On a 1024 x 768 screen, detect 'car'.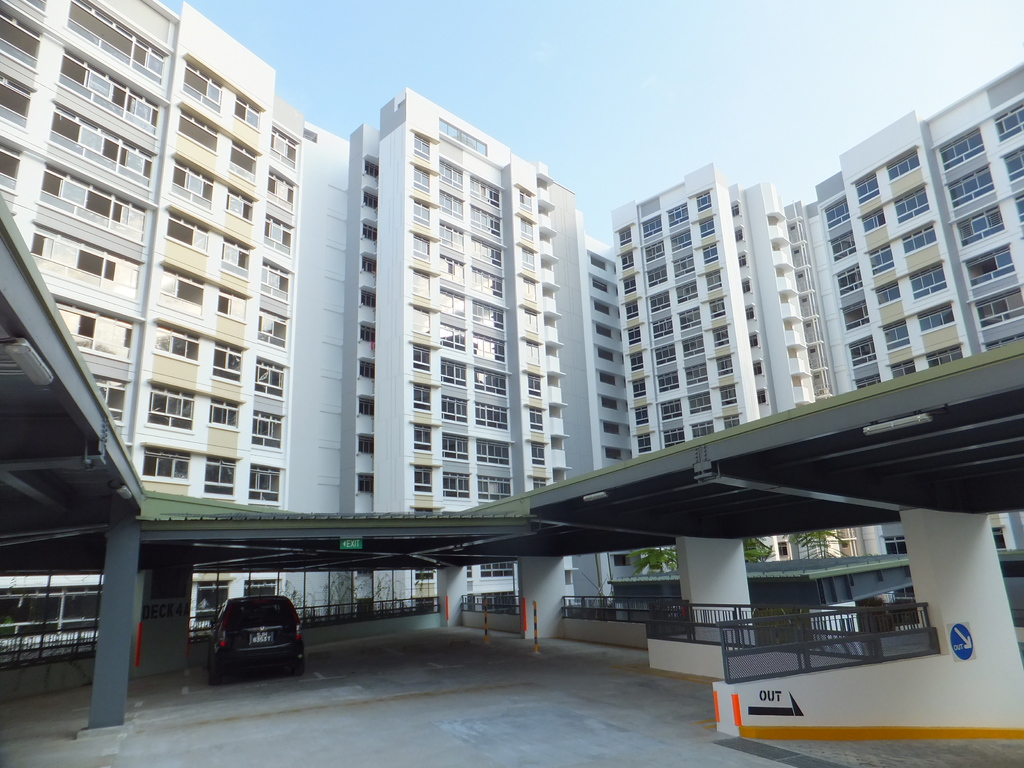
198, 588, 295, 683.
